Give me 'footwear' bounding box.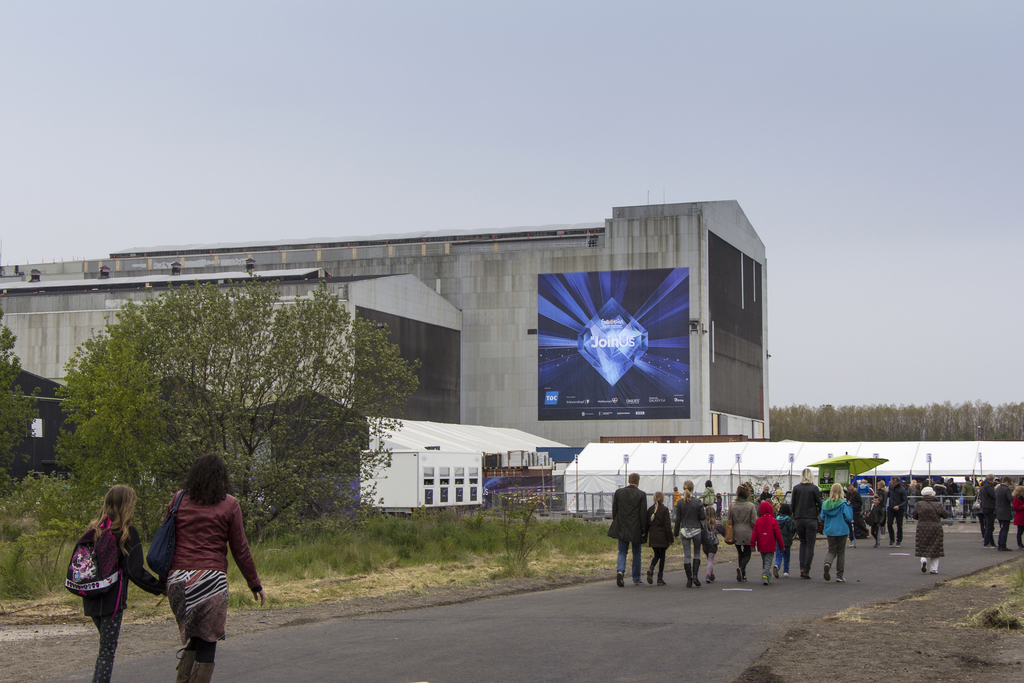
(799, 570, 811, 579).
